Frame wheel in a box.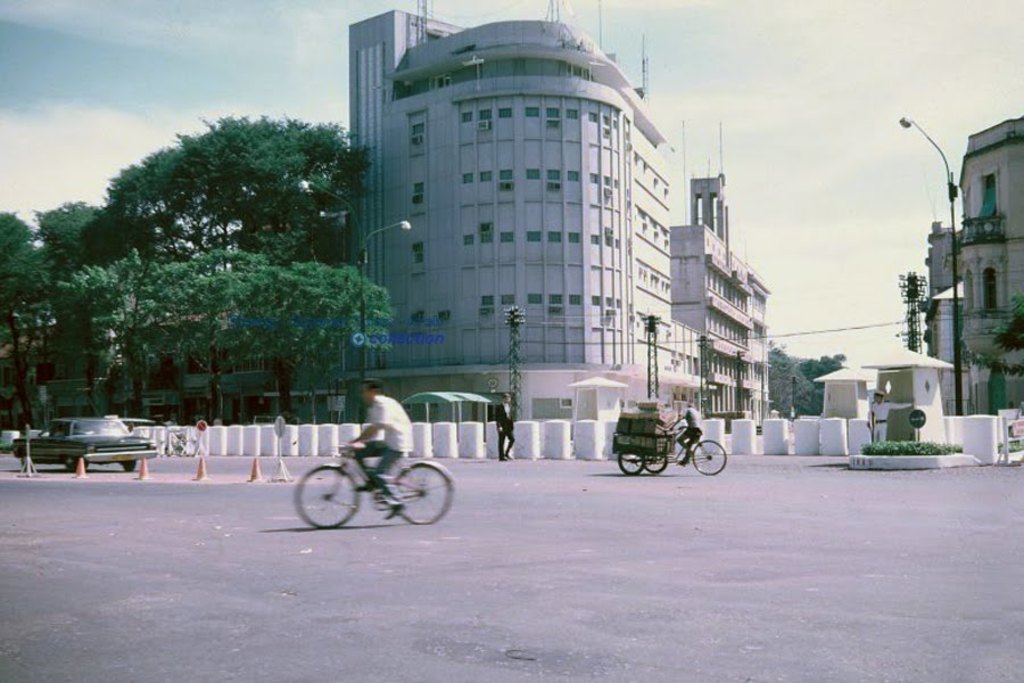
bbox=(290, 474, 358, 530).
